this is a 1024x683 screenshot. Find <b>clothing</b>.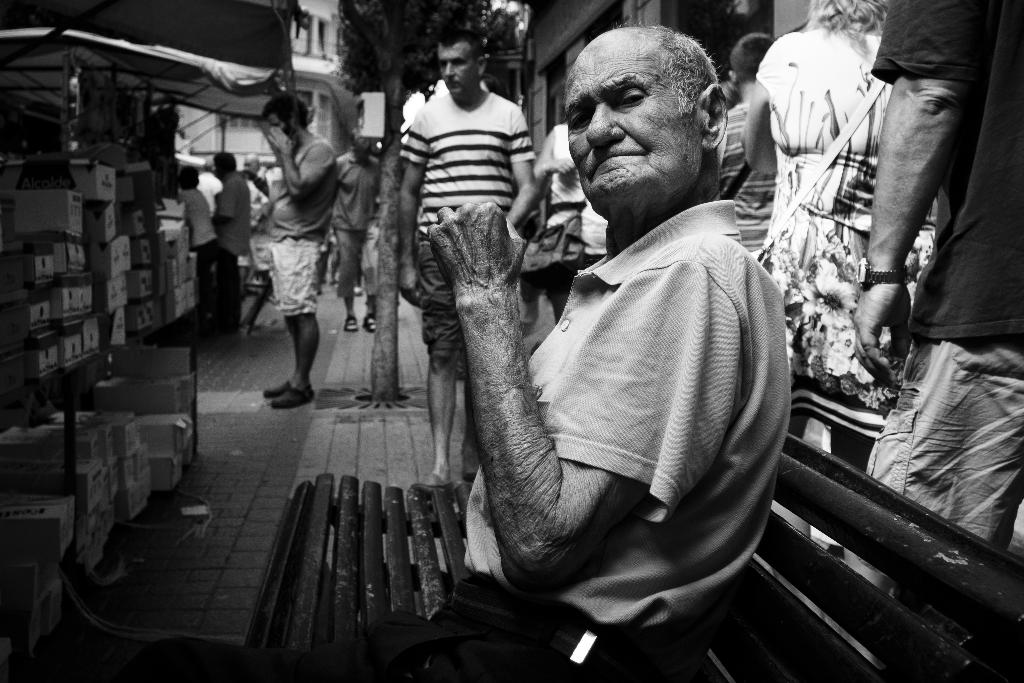
Bounding box: locate(390, 84, 539, 384).
